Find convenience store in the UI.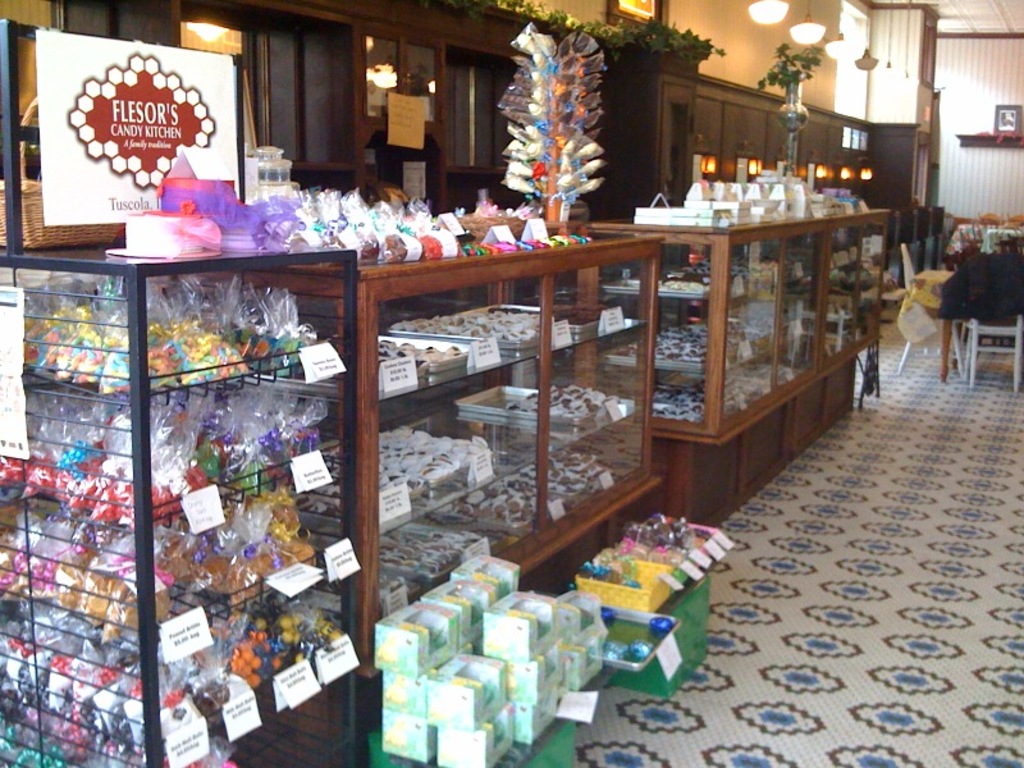
UI element at x1=15 y1=28 x2=919 y2=767.
